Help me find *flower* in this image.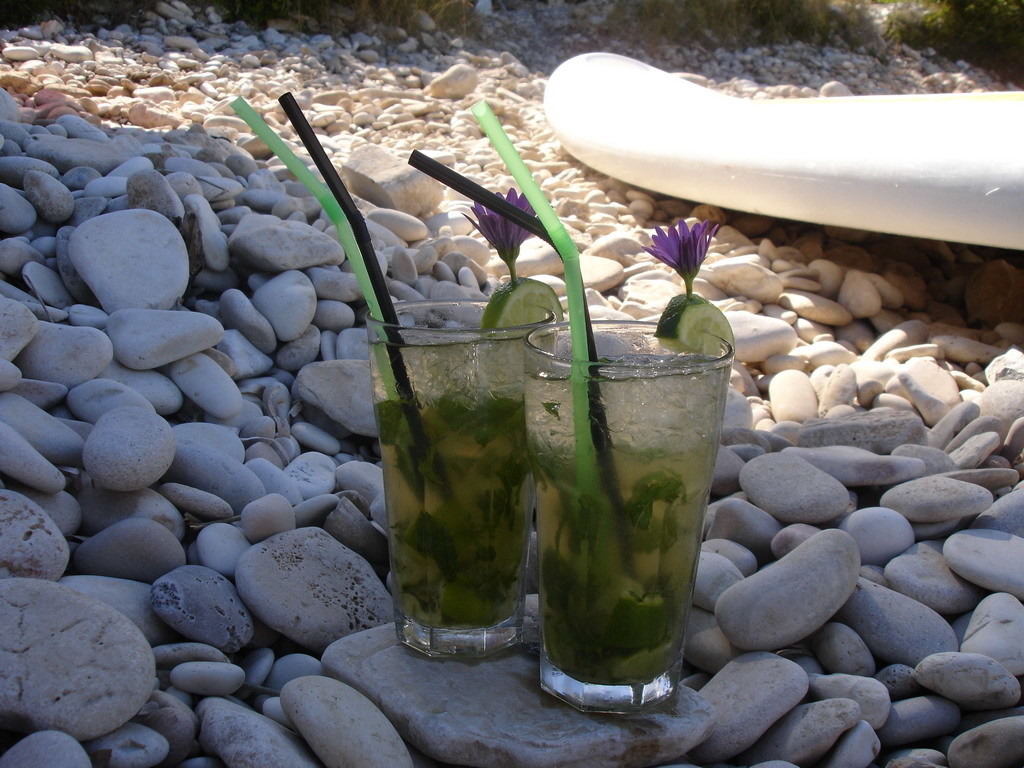
Found it: [645,206,737,275].
